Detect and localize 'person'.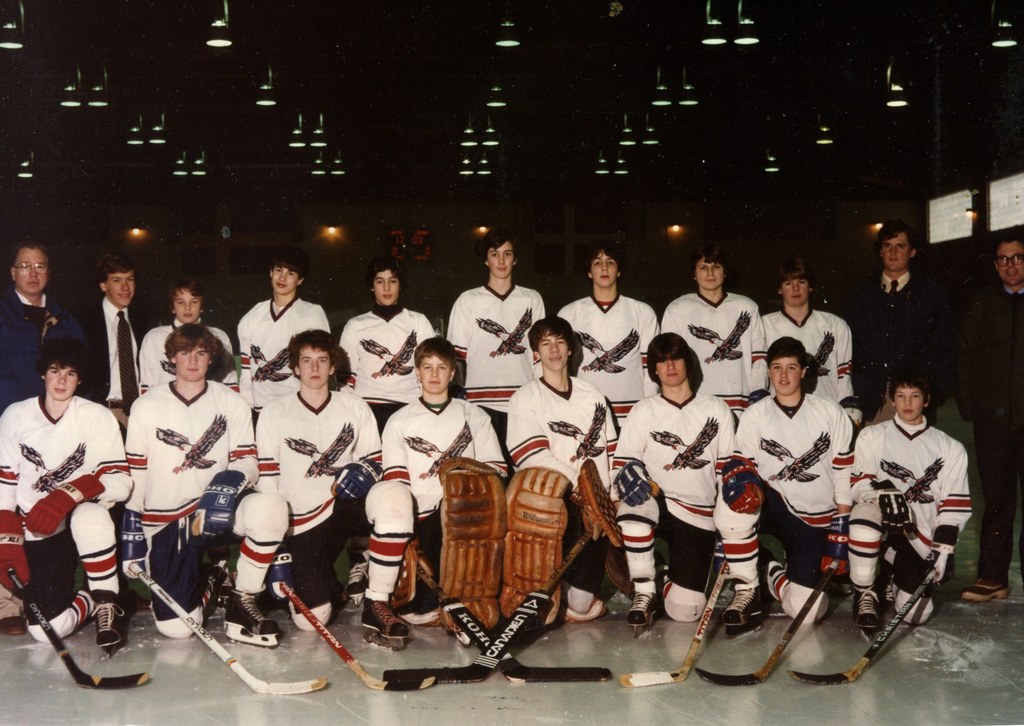
Localized at [left=614, top=329, right=739, bottom=631].
